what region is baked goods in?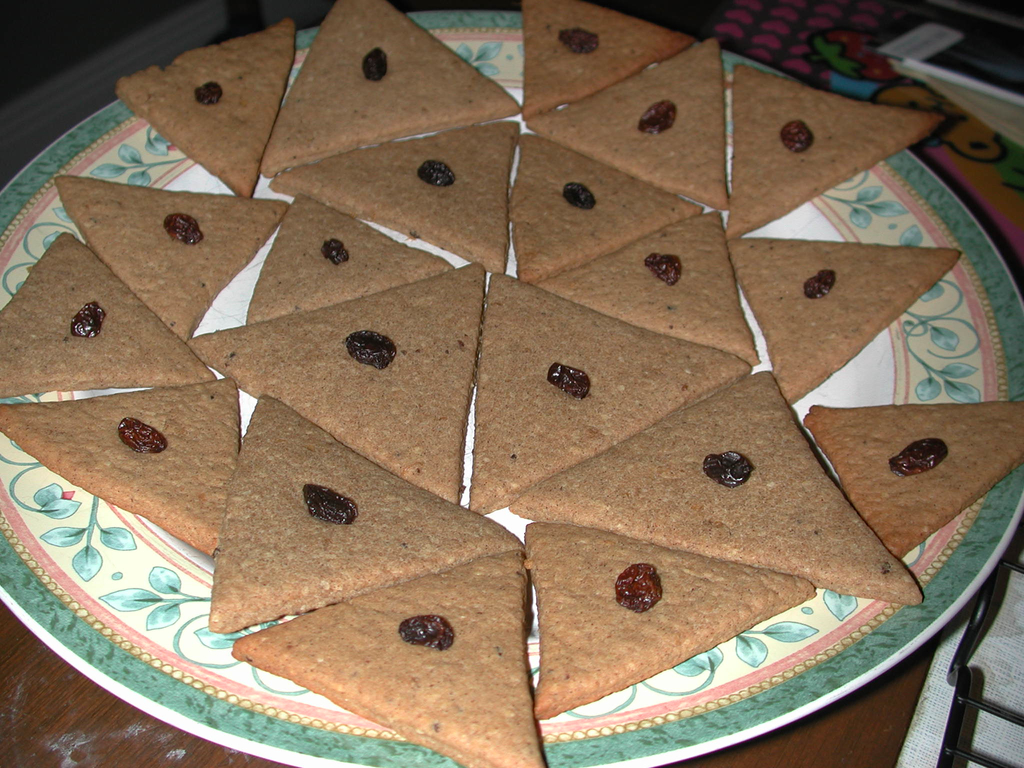
crop(259, 0, 524, 180).
